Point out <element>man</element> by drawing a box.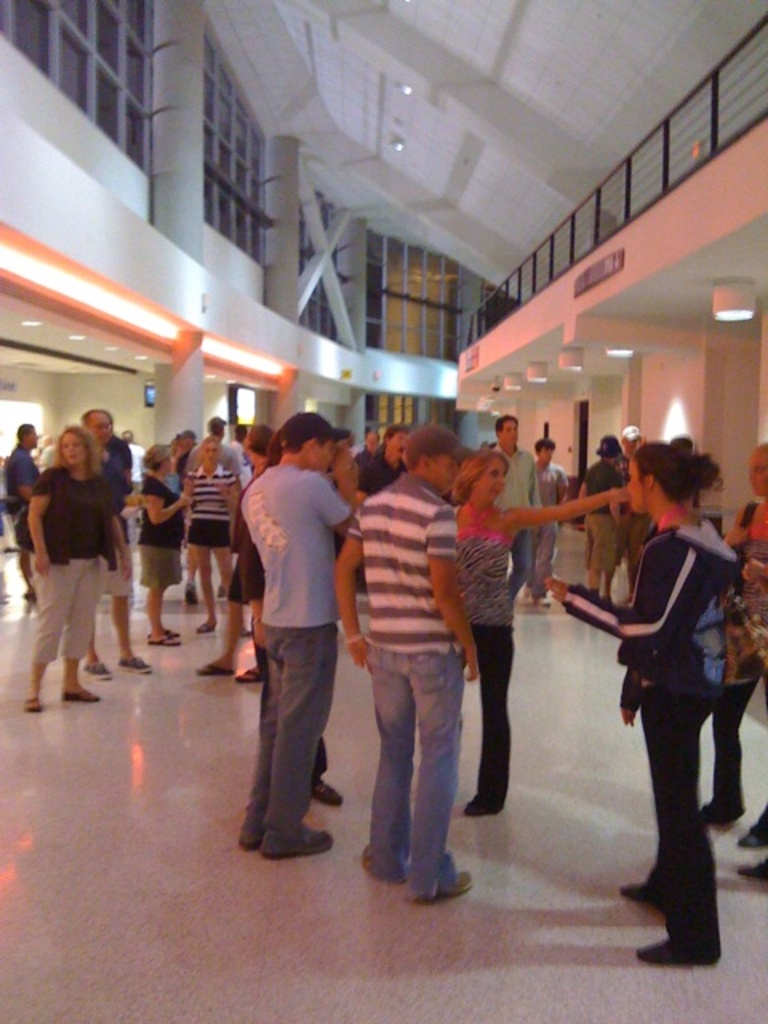
[left=186, top=414, right=246, bottom=482].
